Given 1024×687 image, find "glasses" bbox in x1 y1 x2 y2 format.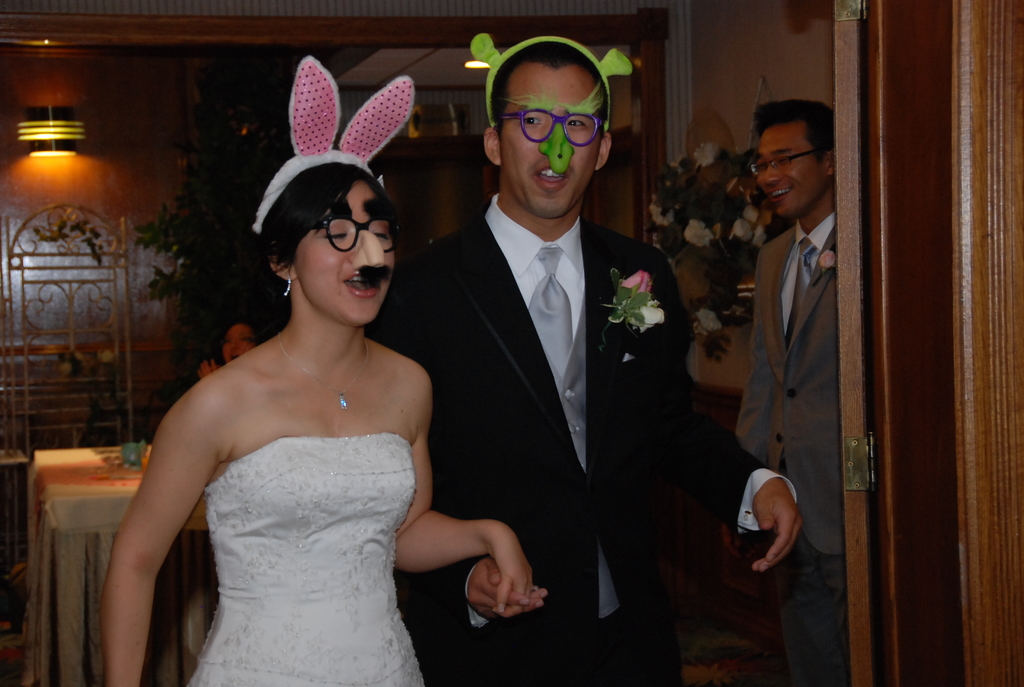
299 215 401 261.
